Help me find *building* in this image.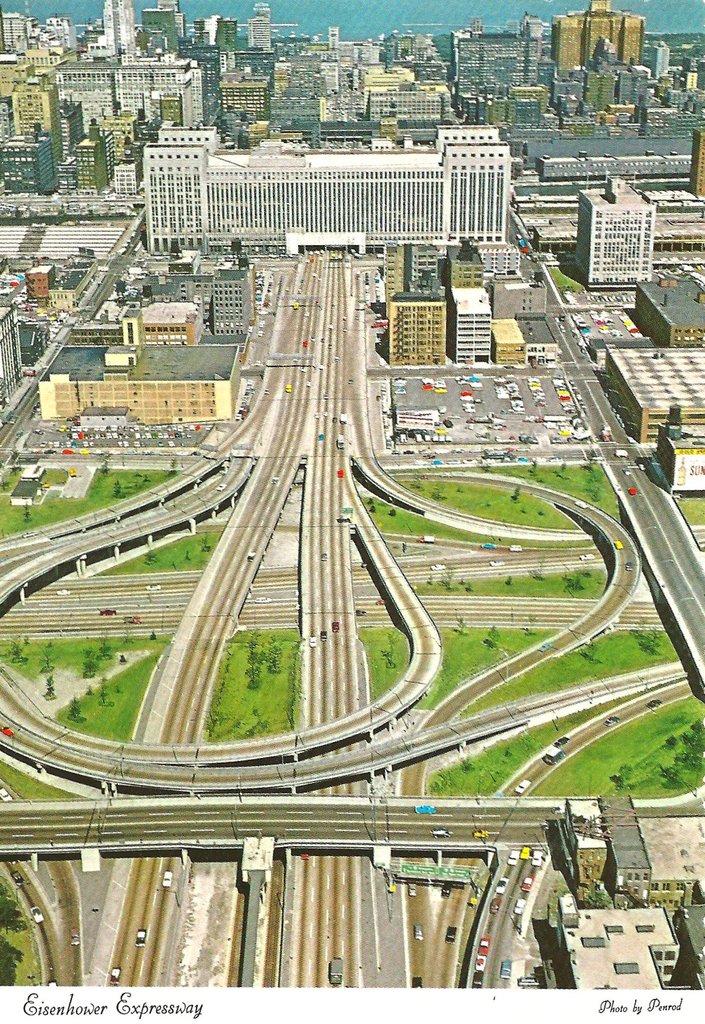
Found it: box(656, 431, 704, 496).
